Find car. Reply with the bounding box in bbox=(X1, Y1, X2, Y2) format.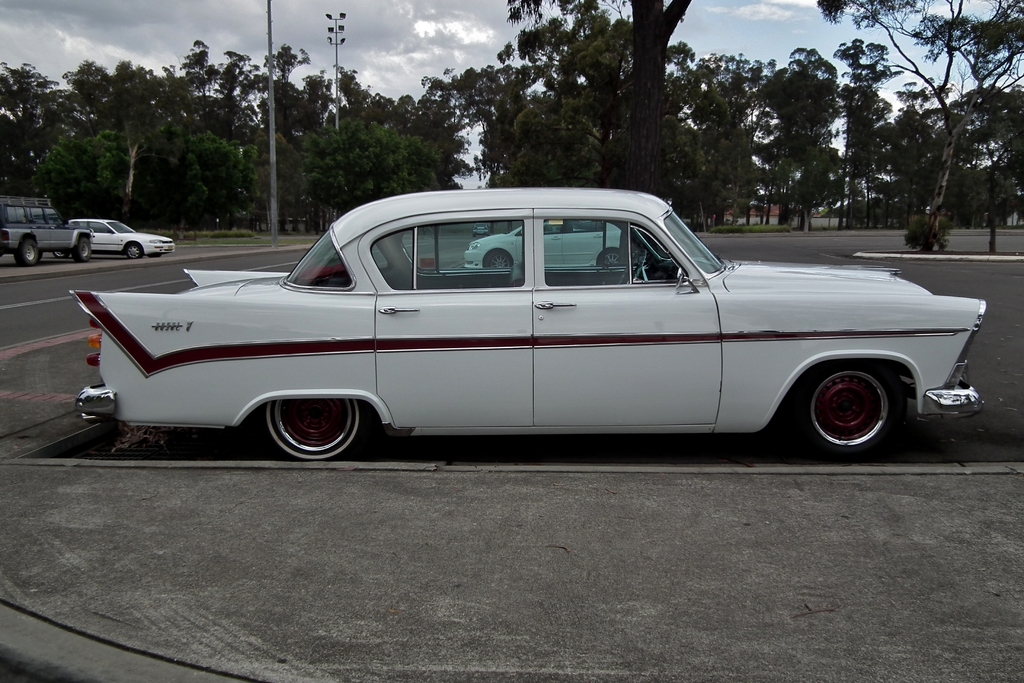
bbox=(53, 197, 1000, 474).
